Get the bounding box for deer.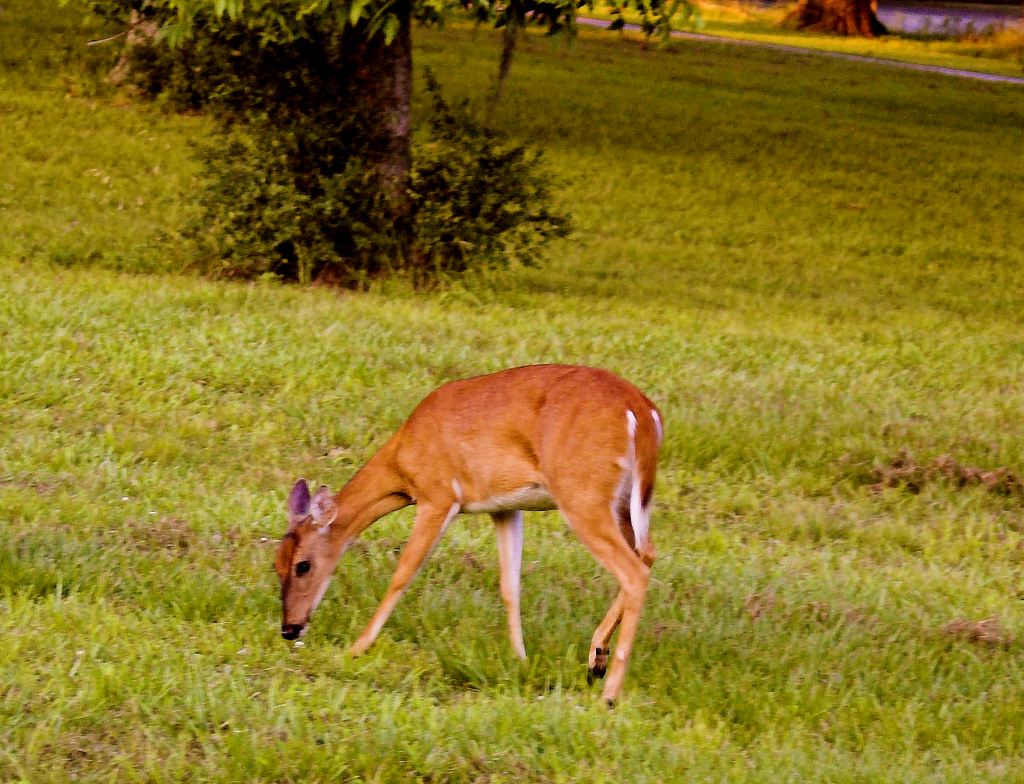
<region>268, 361, 658, 706</region>.
